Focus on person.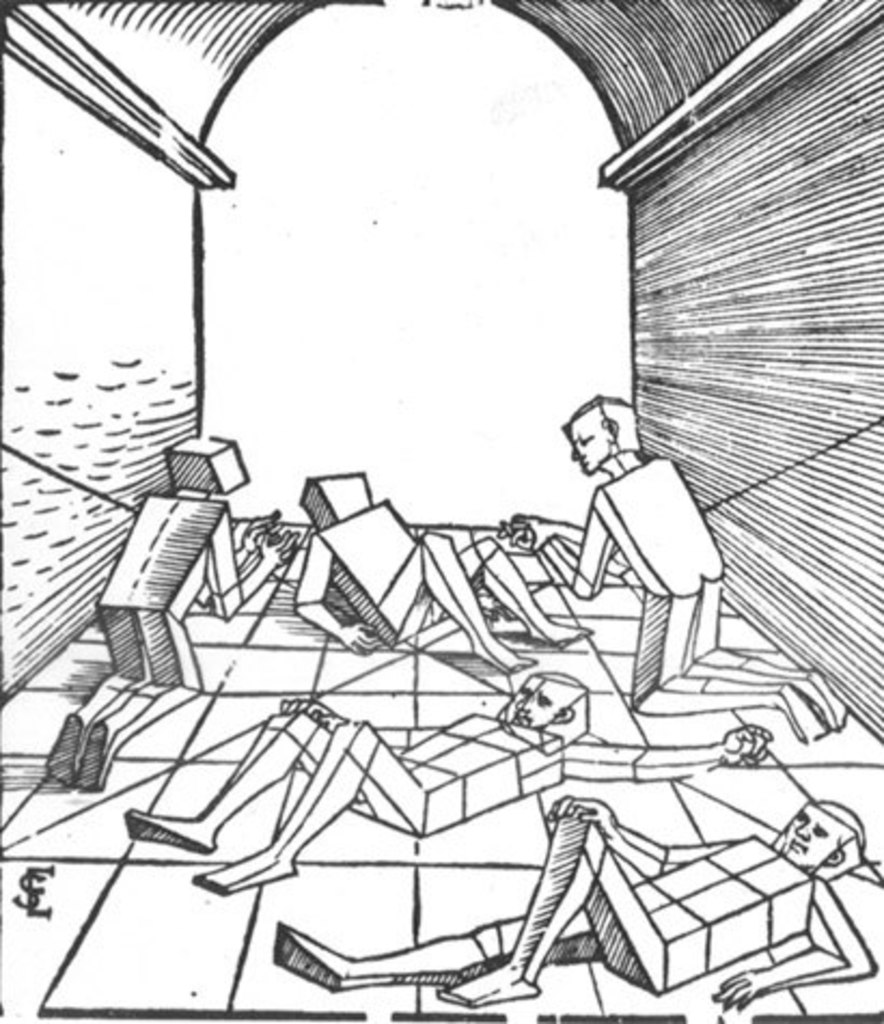
Focused at 274/787/875/1005.
